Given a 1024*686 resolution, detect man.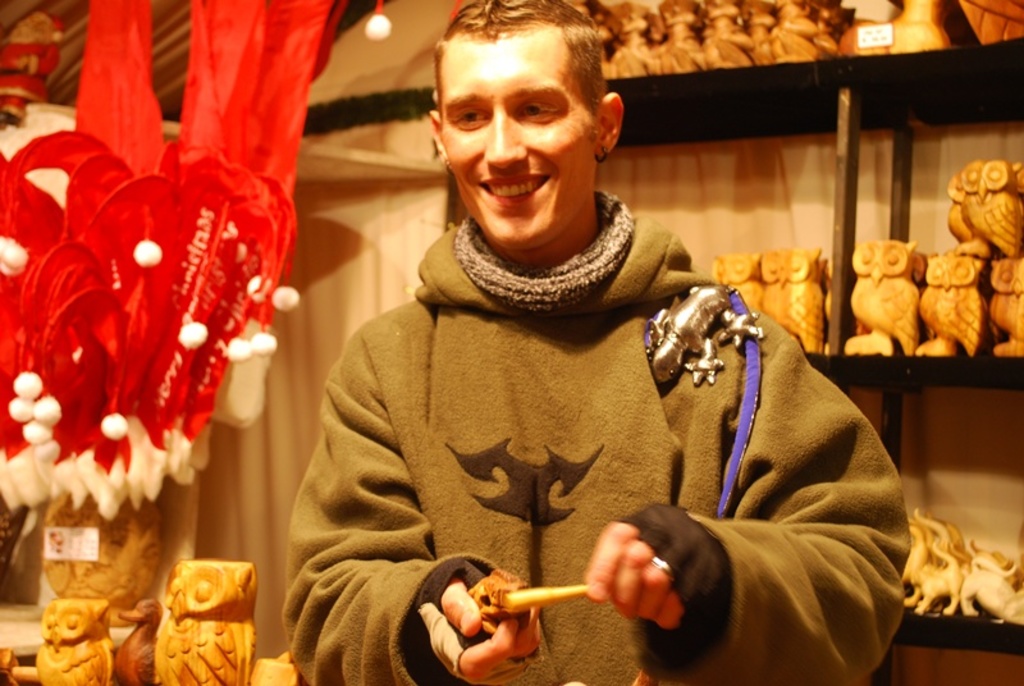
271 29 891 683.
